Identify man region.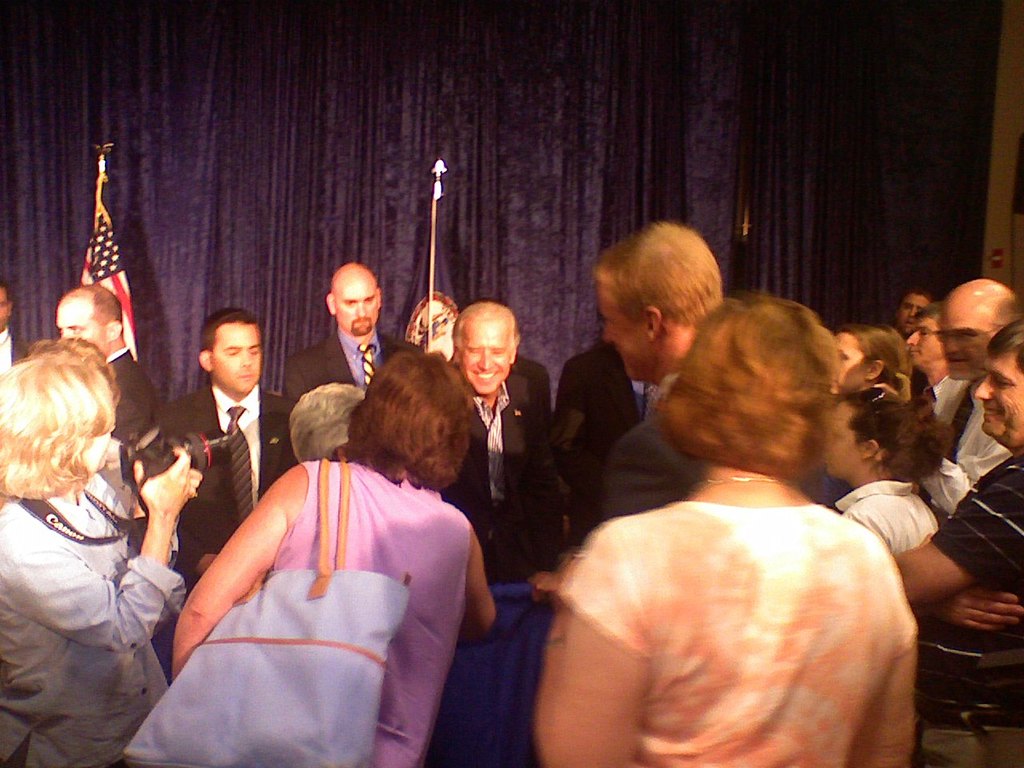
Region: bbox(448, 301, 562, 586).
